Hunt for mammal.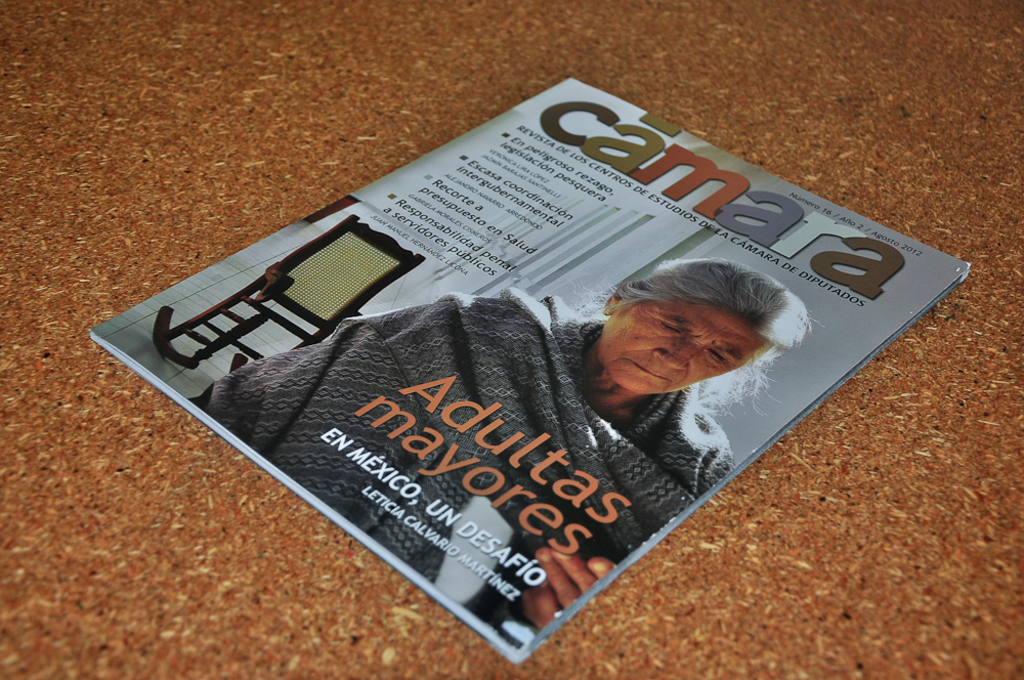
Hunted down at 199/251/810/635.
